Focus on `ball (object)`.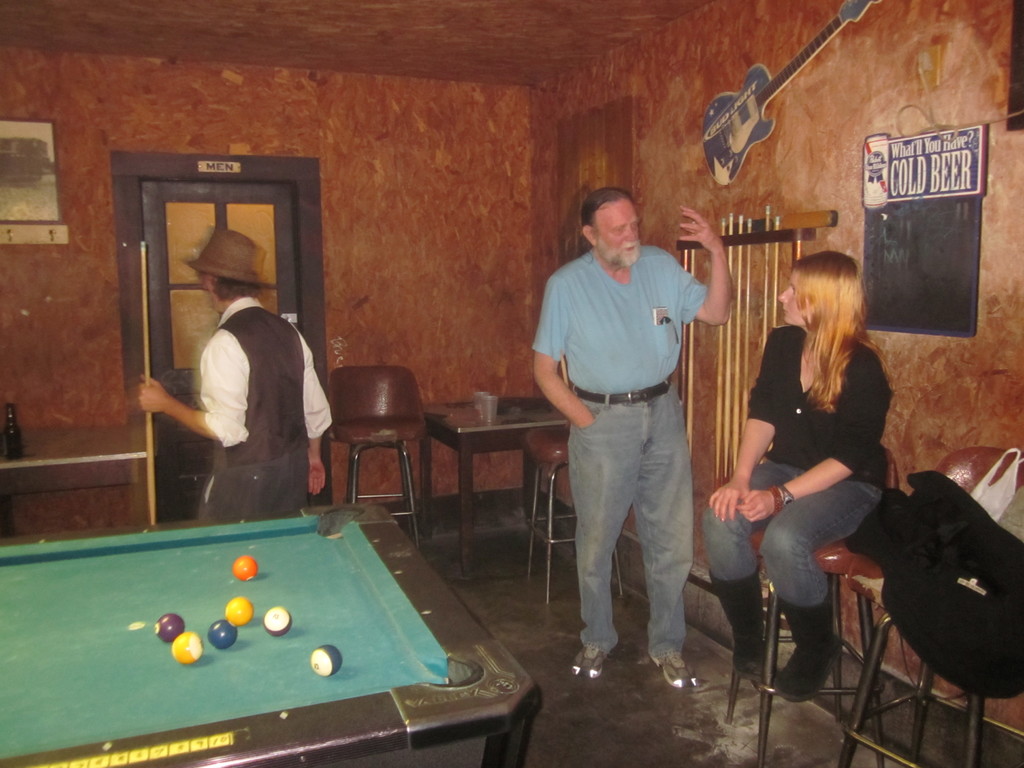
Focused at (172, 630, 202, 662).
